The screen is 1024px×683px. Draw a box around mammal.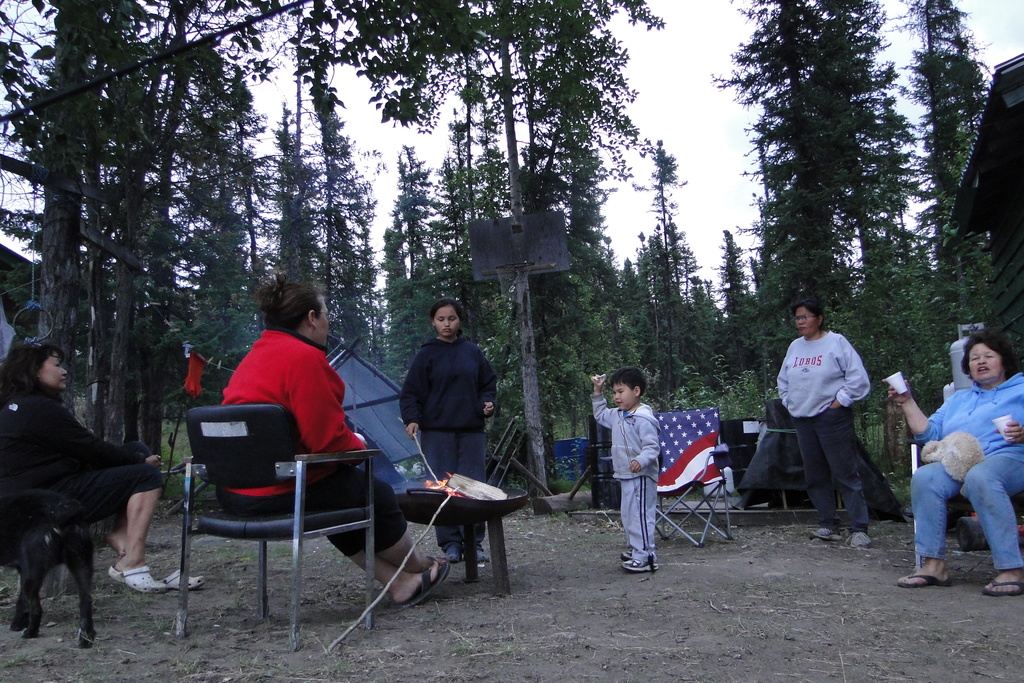
[223,272,456,605].
